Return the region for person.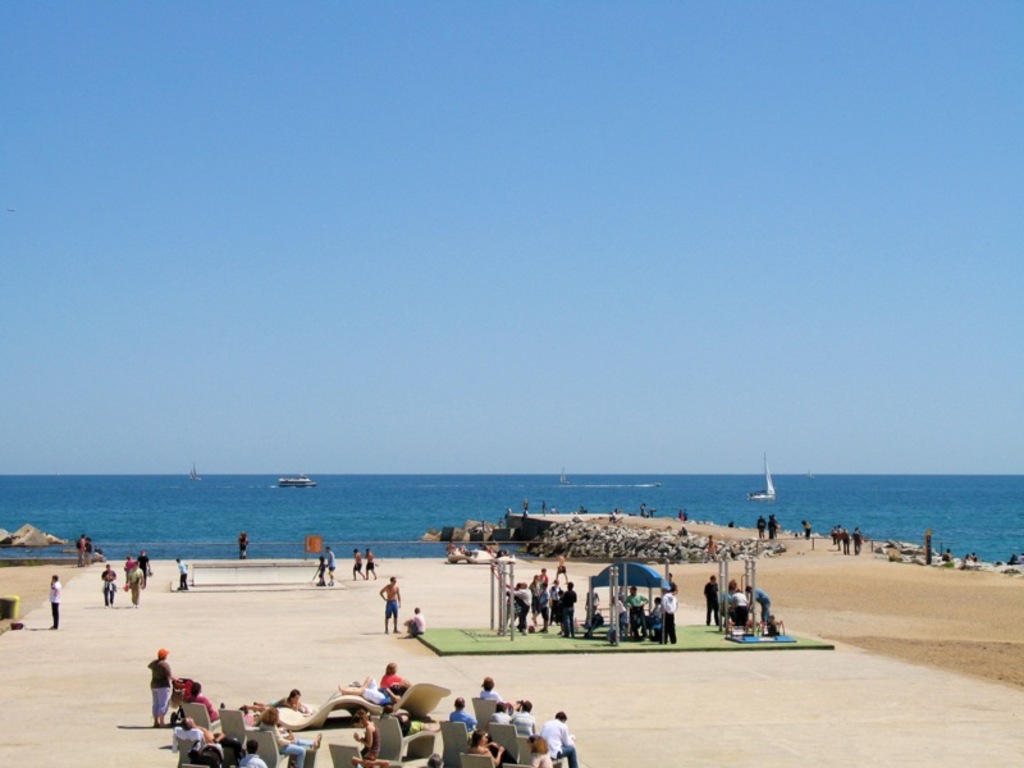
381:705:443:737.
